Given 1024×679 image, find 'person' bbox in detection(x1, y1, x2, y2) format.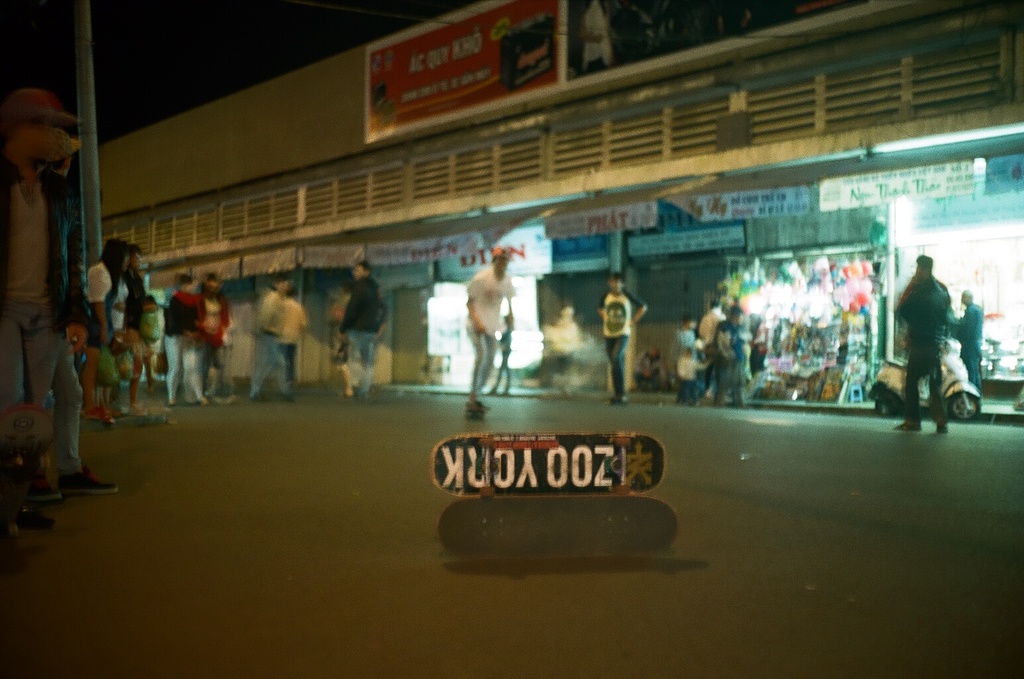
detection(245, 266, 304, 405).
